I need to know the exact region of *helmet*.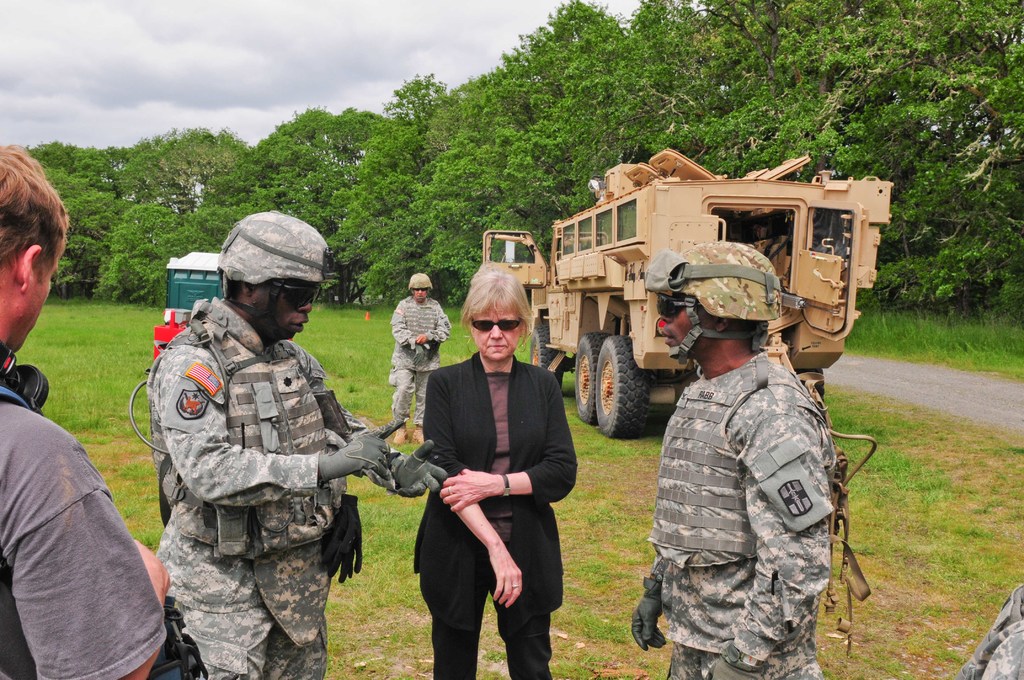
Region: <box>403,273,432,299</box>.
